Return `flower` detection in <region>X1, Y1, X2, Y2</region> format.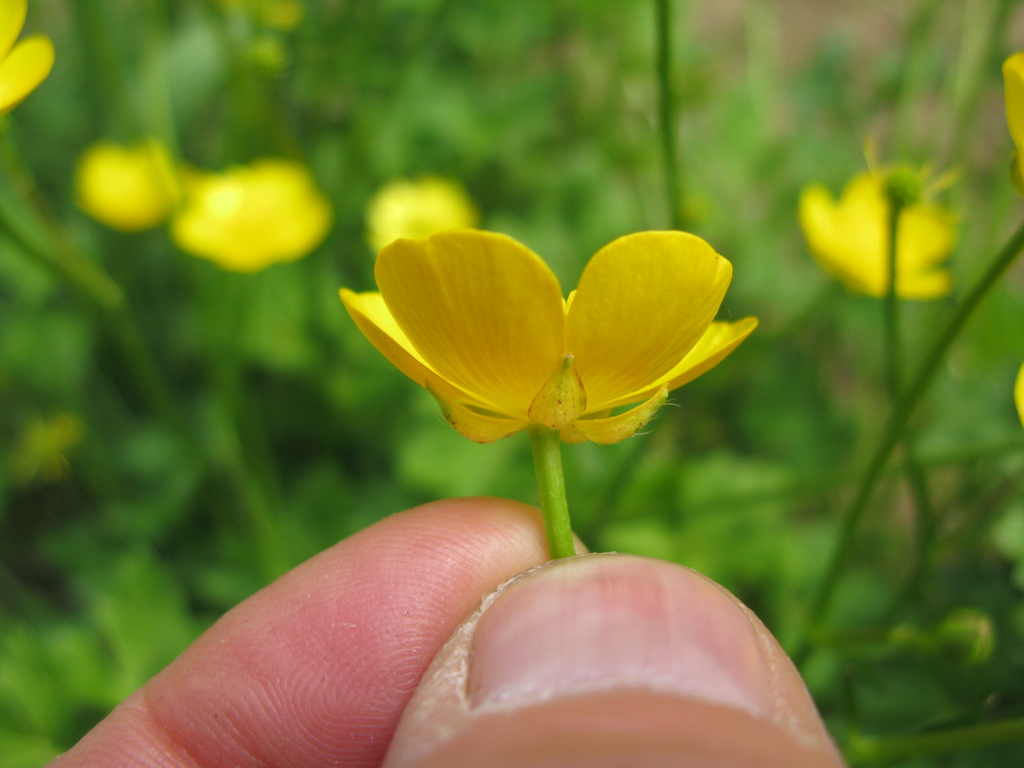
<region>303, 209, 780, 456</region>.
